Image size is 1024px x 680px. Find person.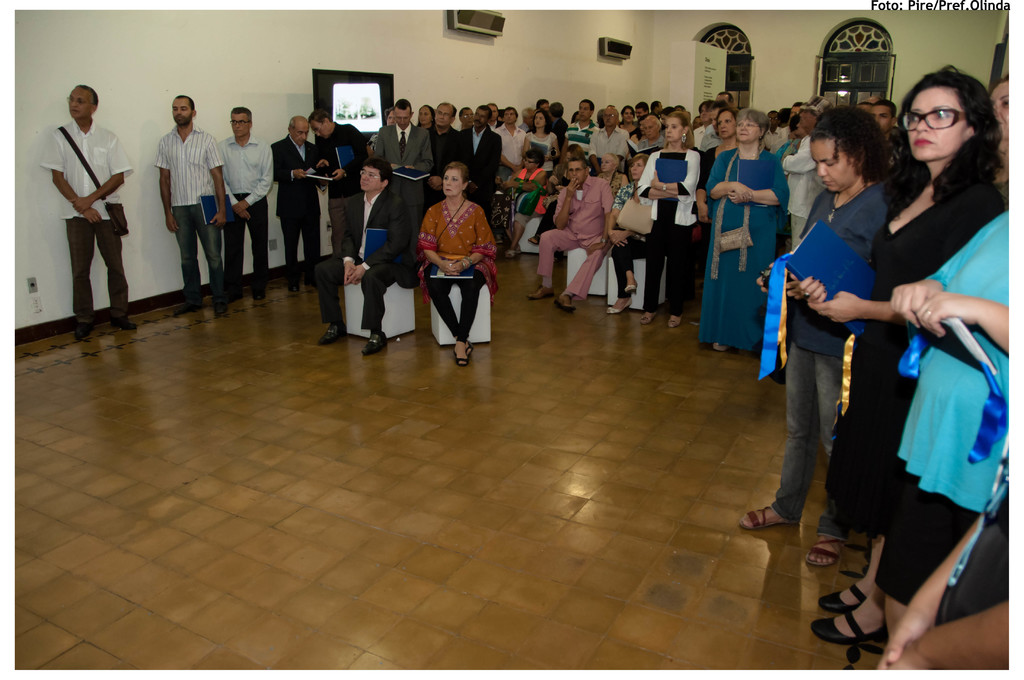
bbox=[530, 158, 623, 306].
